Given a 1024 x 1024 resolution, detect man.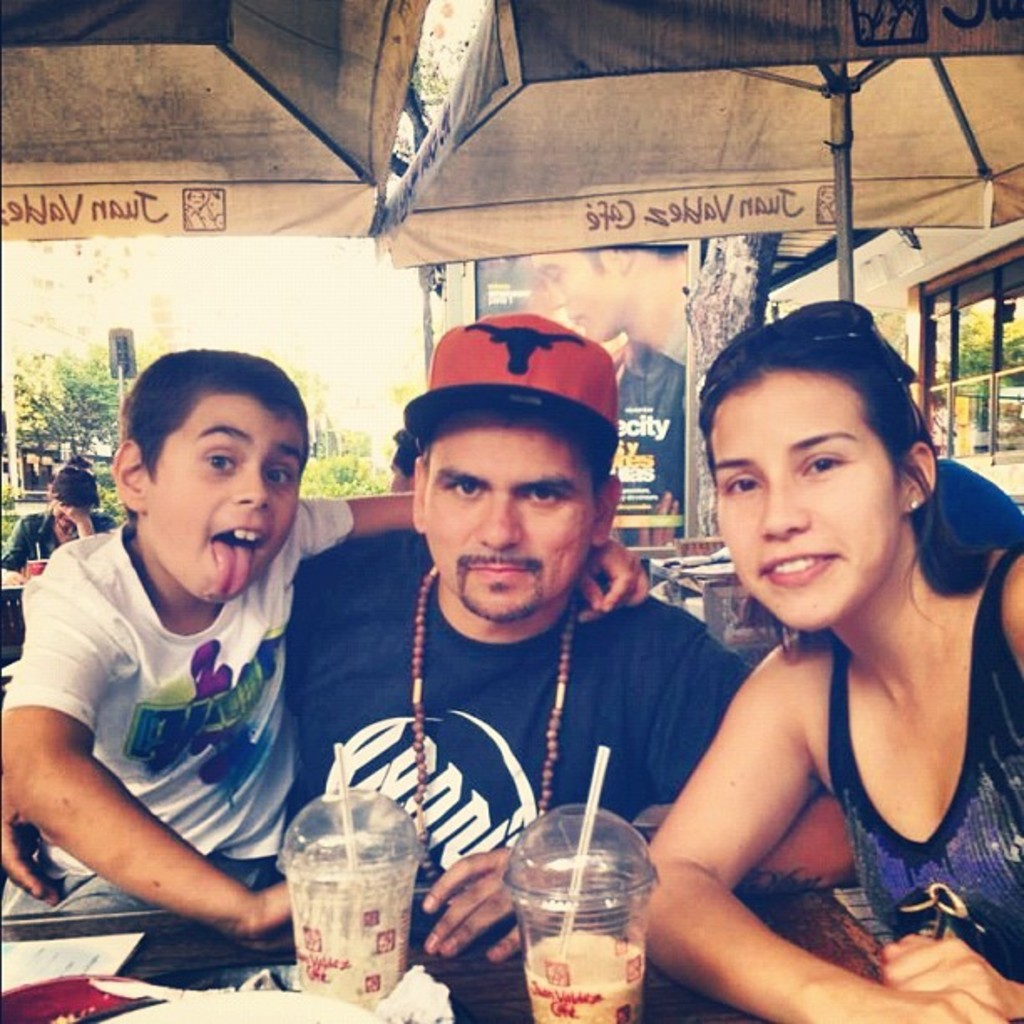
Rect(286, 318, 832, 960).
